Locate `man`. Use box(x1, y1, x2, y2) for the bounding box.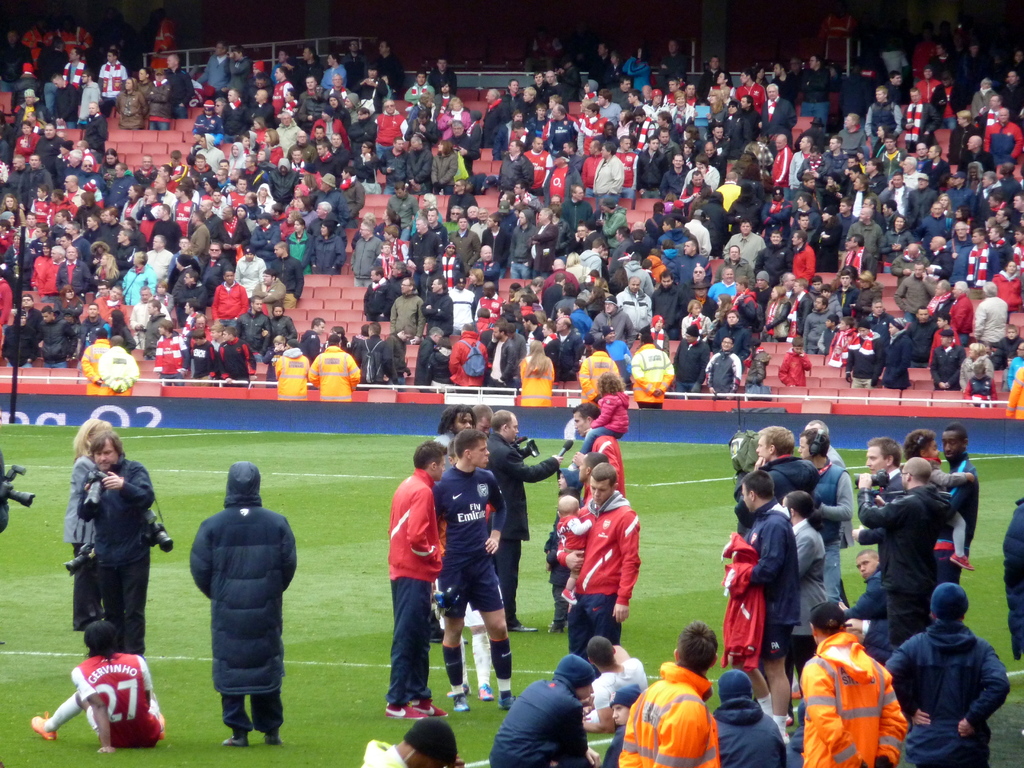
box(559, 186, 598, 236).
